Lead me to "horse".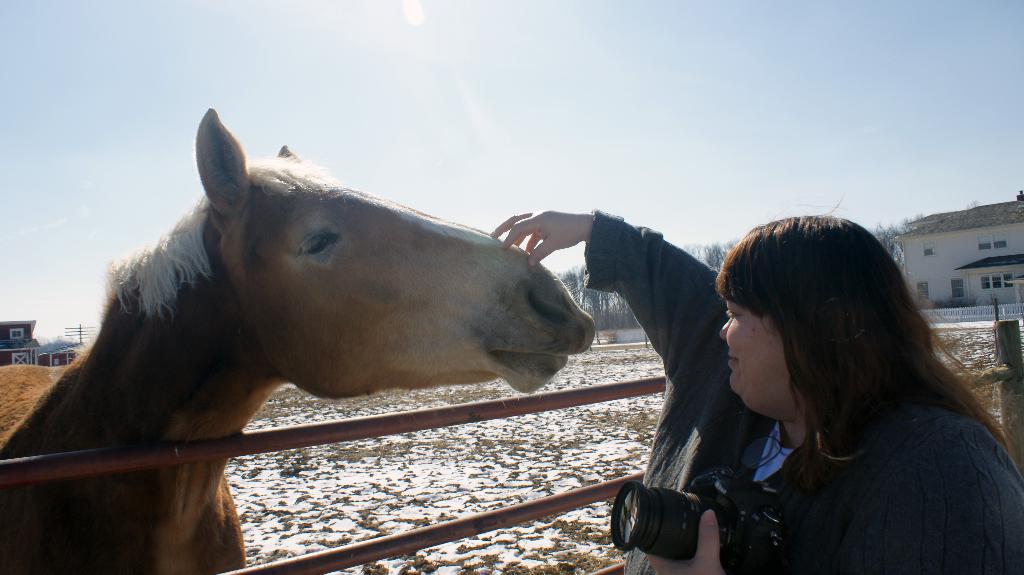
Lead to select_region(0, 106, 598, 574).
